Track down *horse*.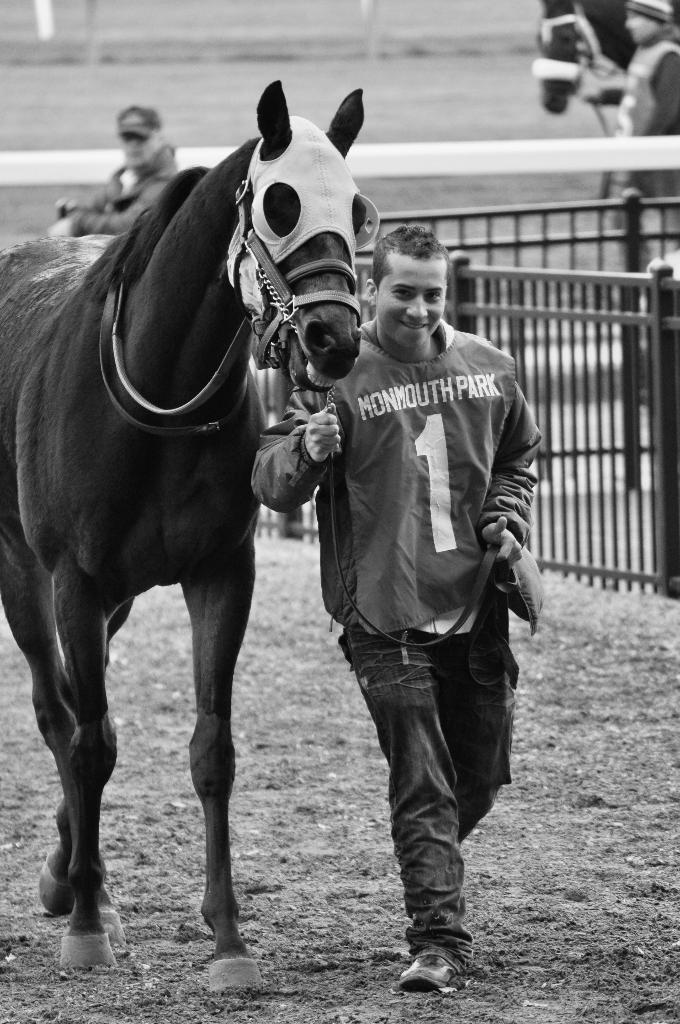
Tracked to [1,73,371,993].
